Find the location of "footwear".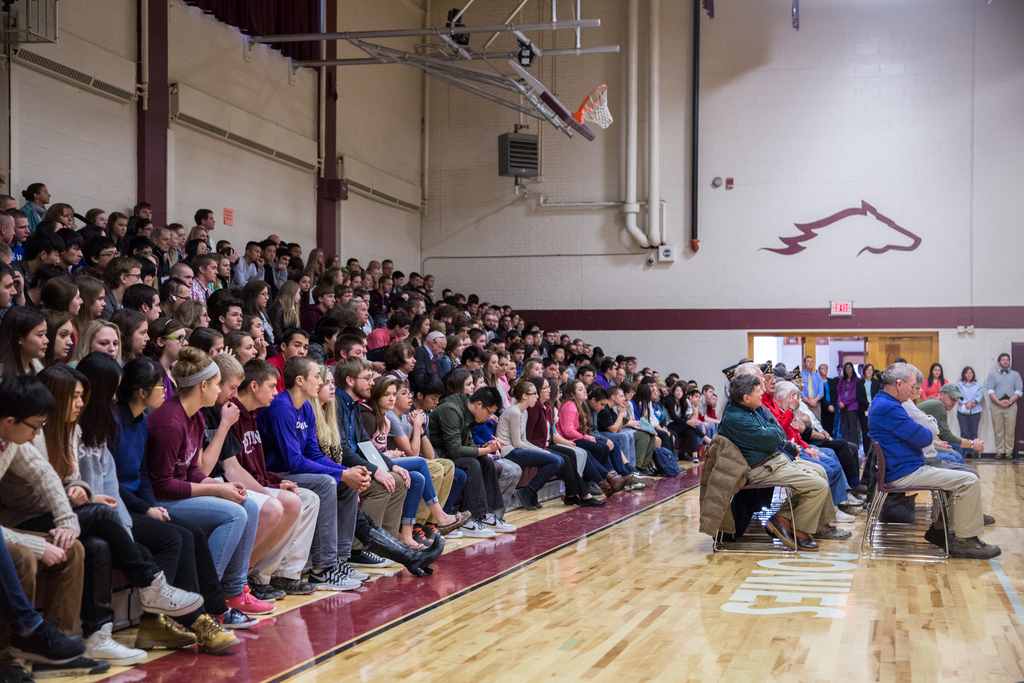
Location: bbox=[764, 514, 797, 551].
